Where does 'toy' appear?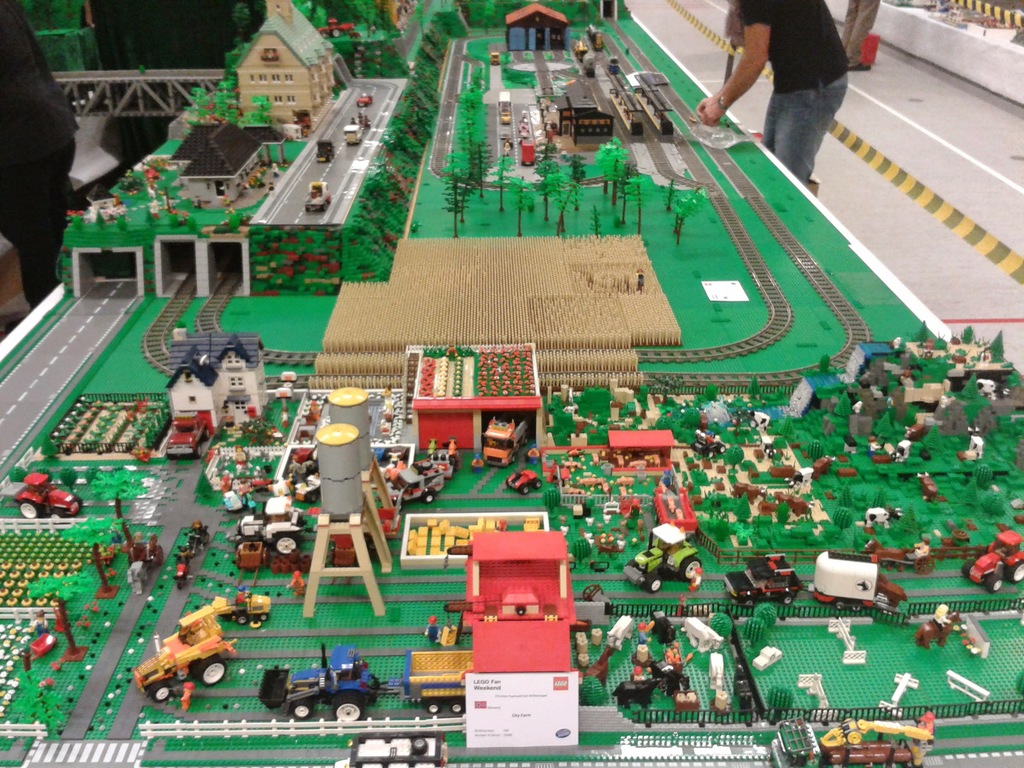
Appears at x1=267 y1=450 x2=323 y2=504.
